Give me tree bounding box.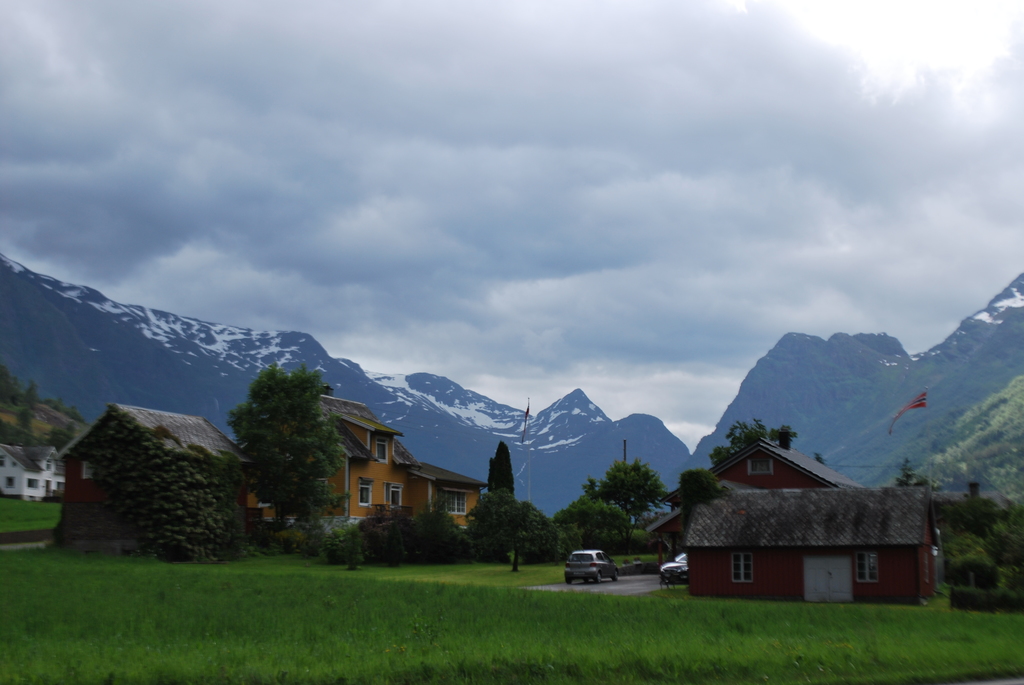
locate(554, 496, 630, 551).
